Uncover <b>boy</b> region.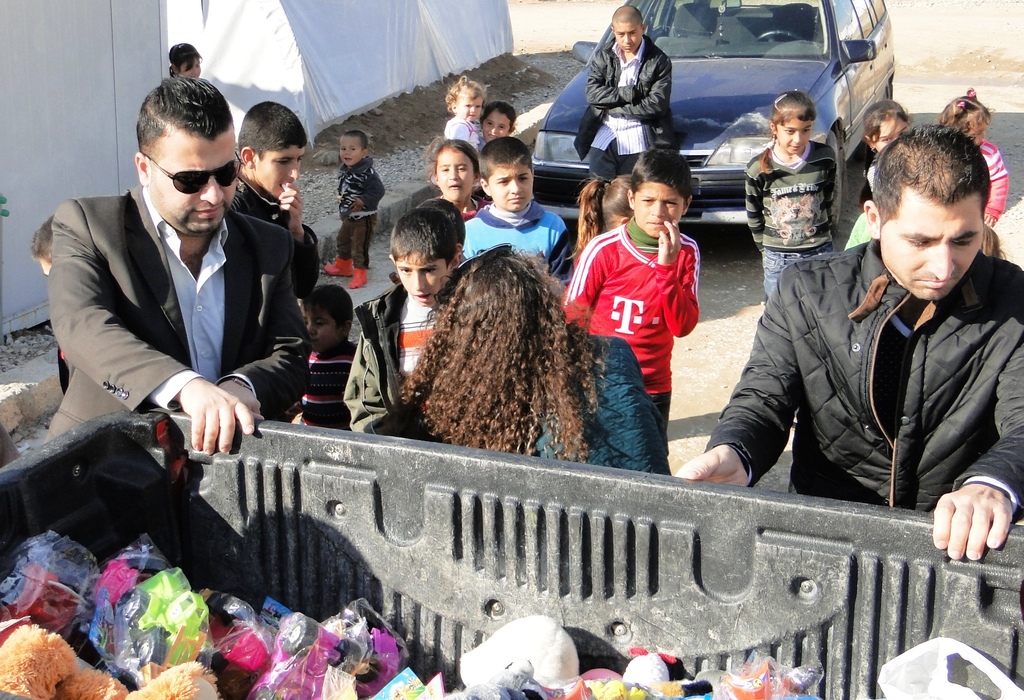
Uncovered: l=457, t=133, r=576, b=293.
